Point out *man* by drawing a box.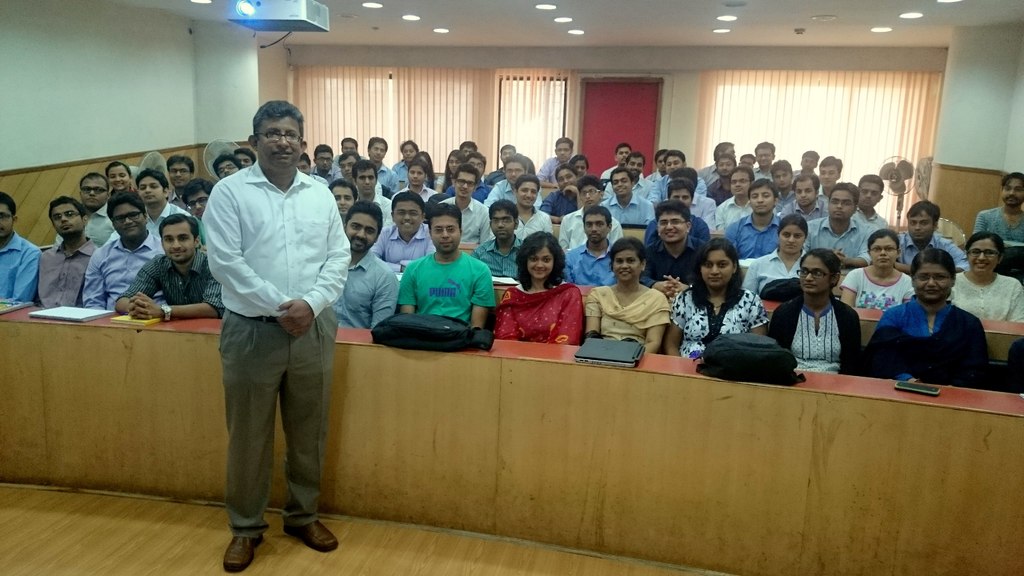
(807, 182, 874, 271).
